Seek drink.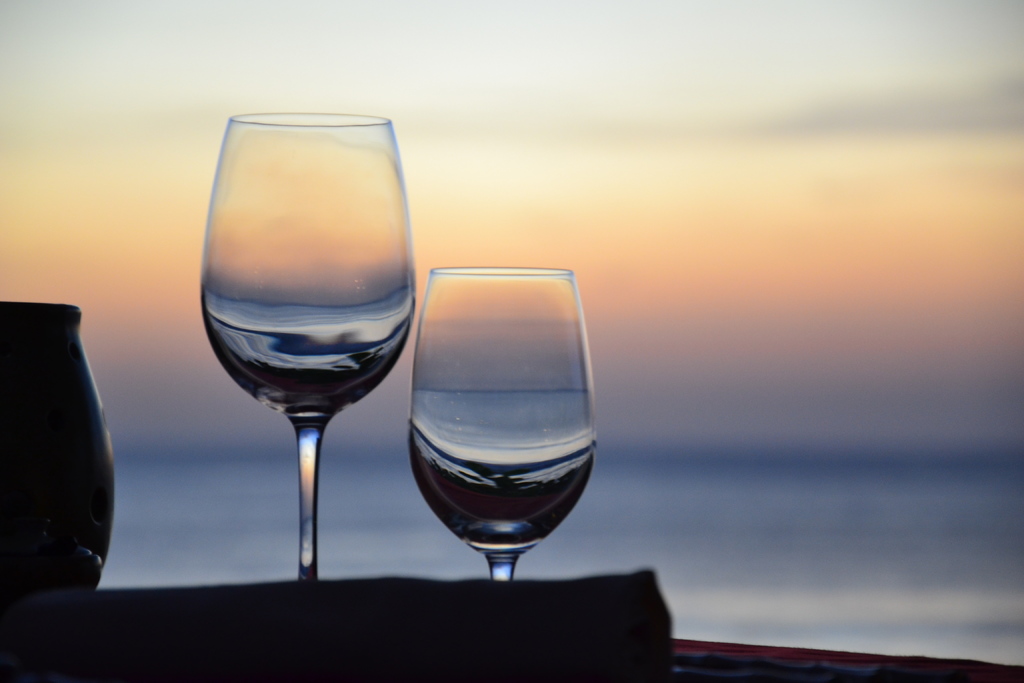
detection(201, 293, 417, 411).
